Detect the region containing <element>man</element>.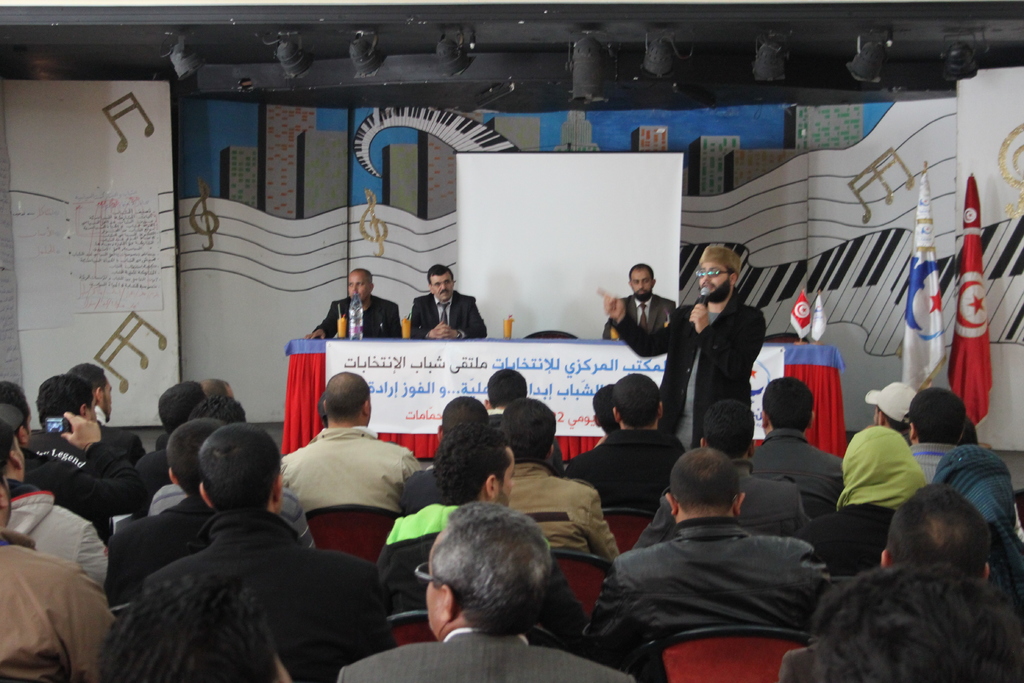
rect(603, 264, 675, 343).
